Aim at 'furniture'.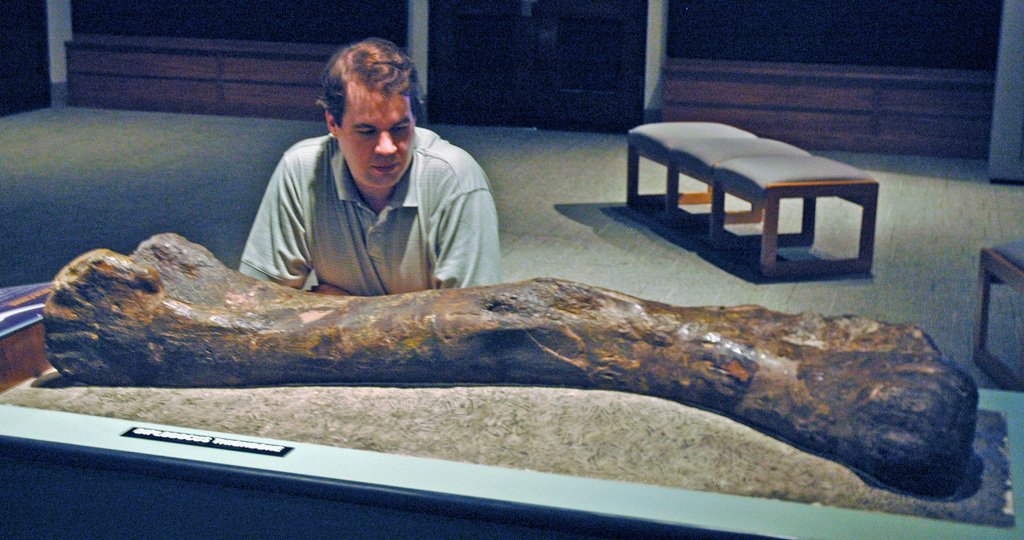
Aimed at {"x1": 970, "y1": 240, "x2": 1023, "y2": 391}.
